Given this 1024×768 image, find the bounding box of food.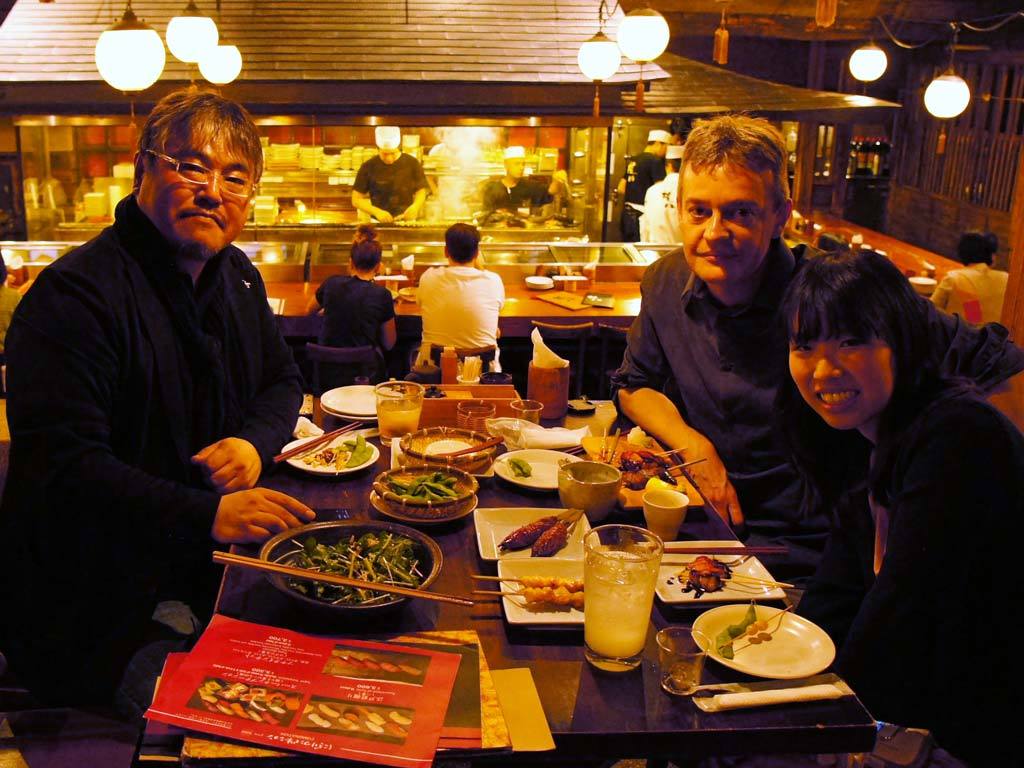
l=533, t=518, r=568, b=552.
